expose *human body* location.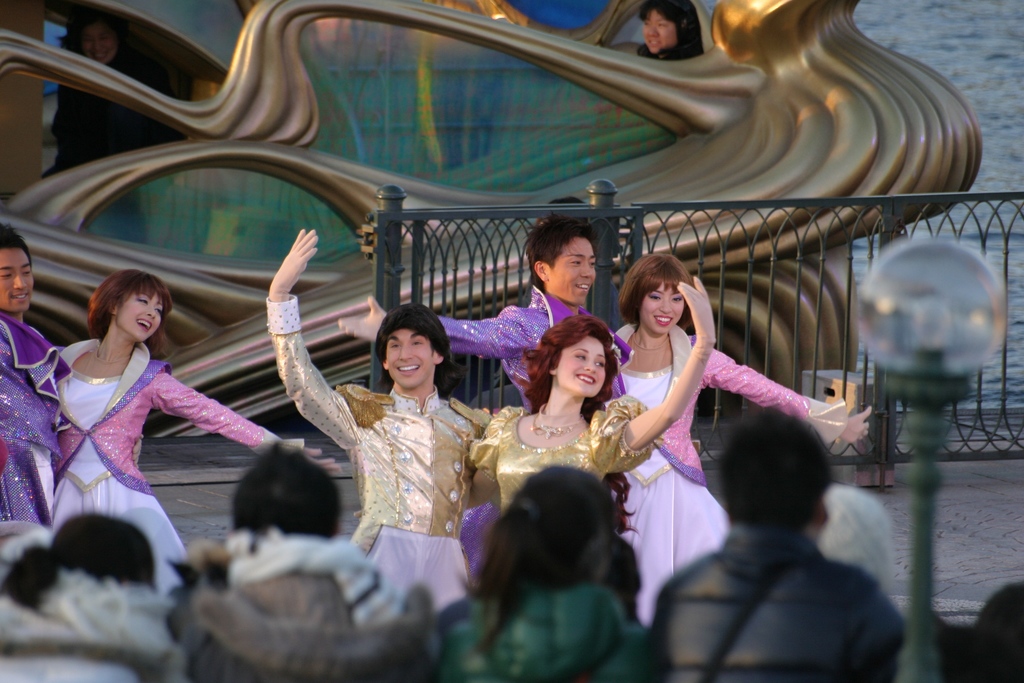
Exposed at 471:274:714:521.
